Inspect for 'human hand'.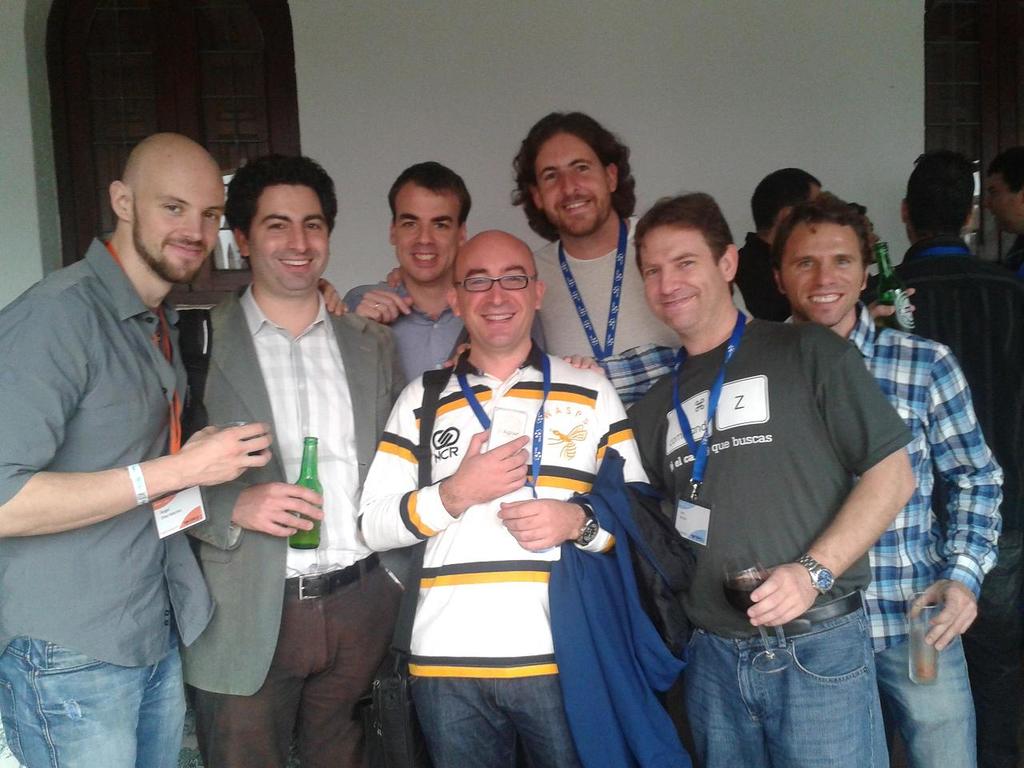
Inspection: 316 275 352 322.
